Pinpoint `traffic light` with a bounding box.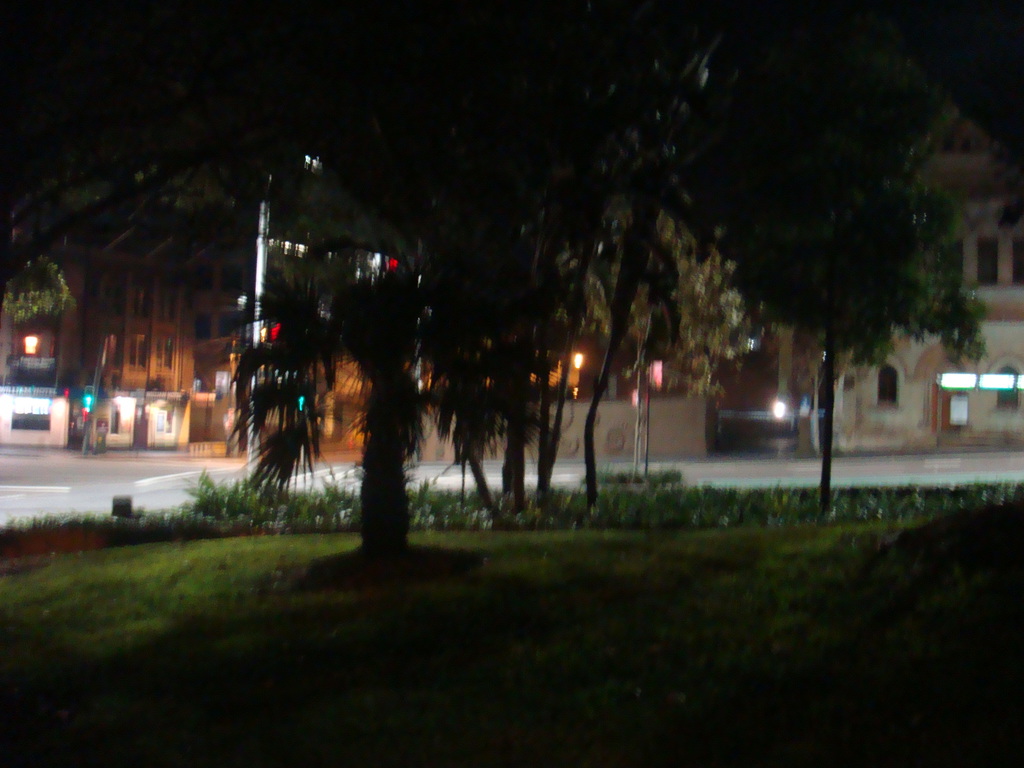
l=268, t=321, r=280, b=342.
